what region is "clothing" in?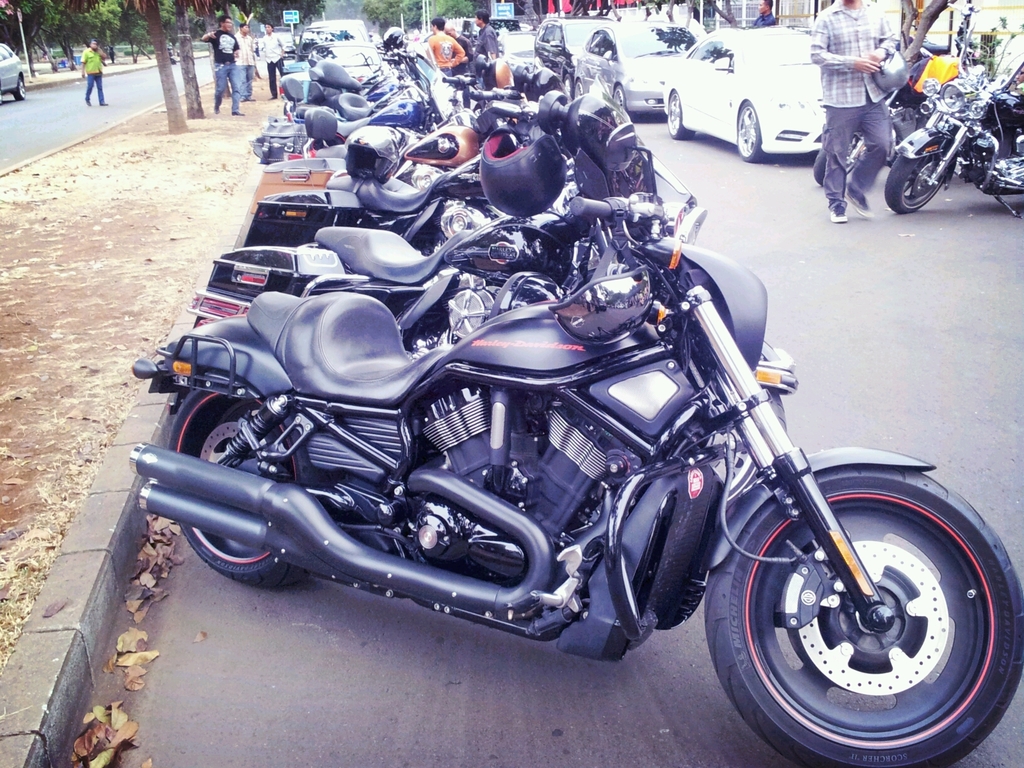
[260,32,287,98].
